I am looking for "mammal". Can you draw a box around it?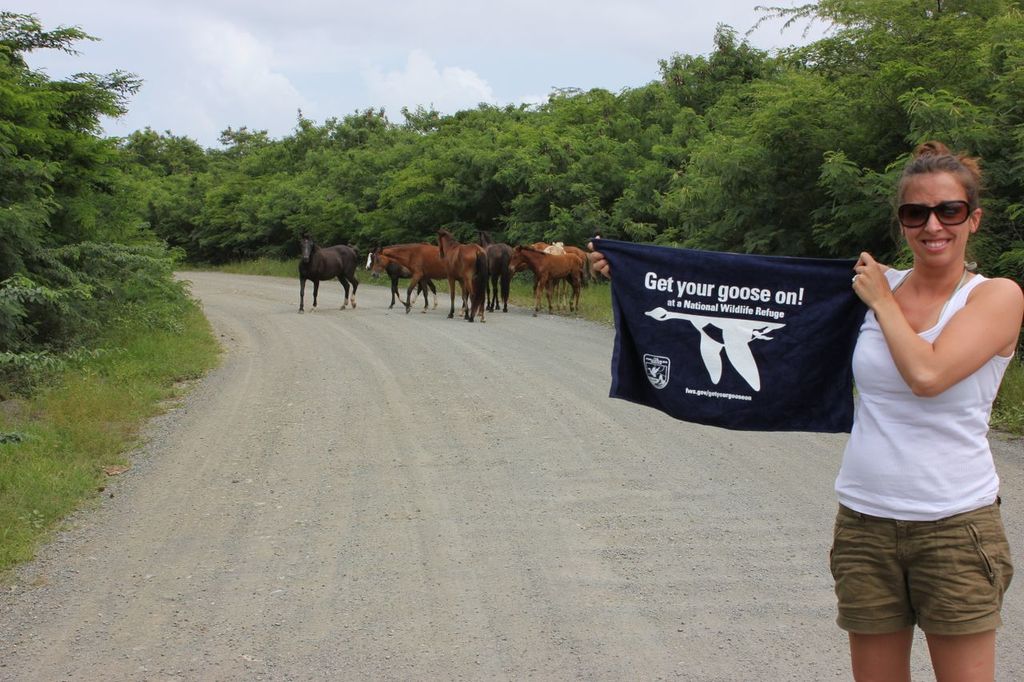
Sure, the bounding box is <region>369, 244, 429, 307</region>.
